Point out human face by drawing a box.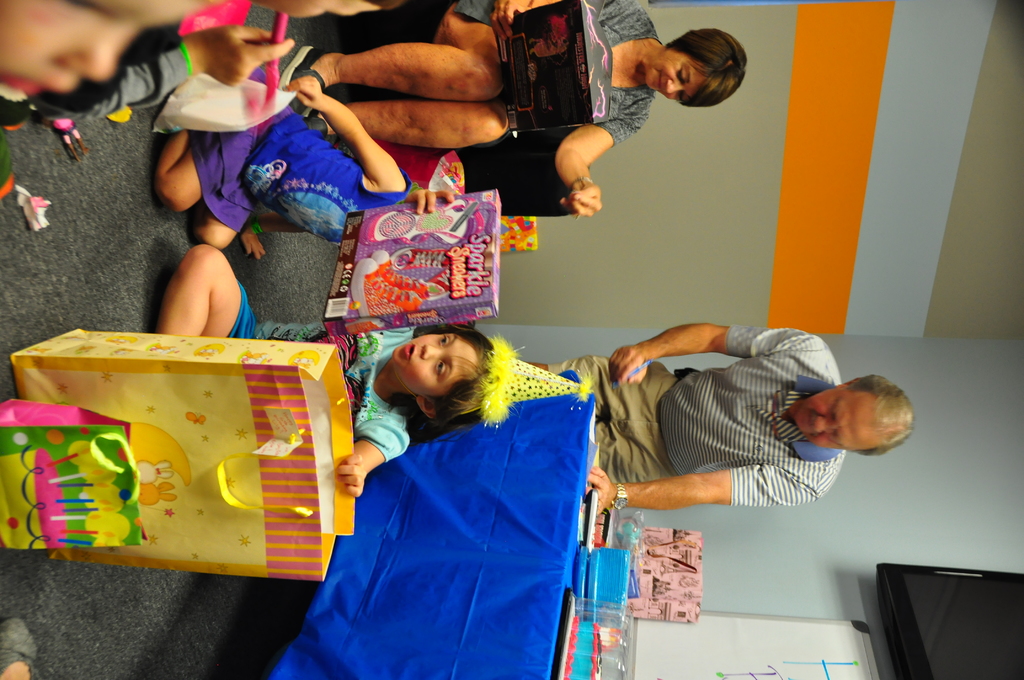
bbox=(648, 53, 710, 105).
